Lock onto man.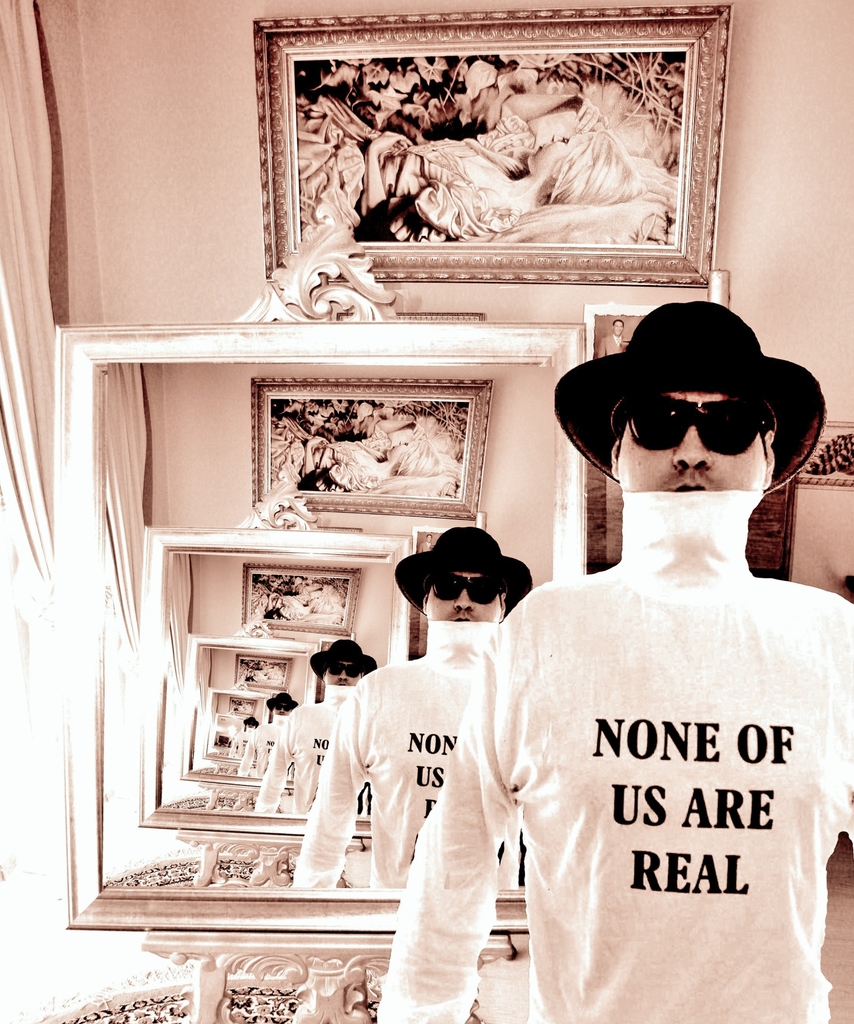
Locked: pyautogui.locateOnScreen(372, 291, 853, 1023).
